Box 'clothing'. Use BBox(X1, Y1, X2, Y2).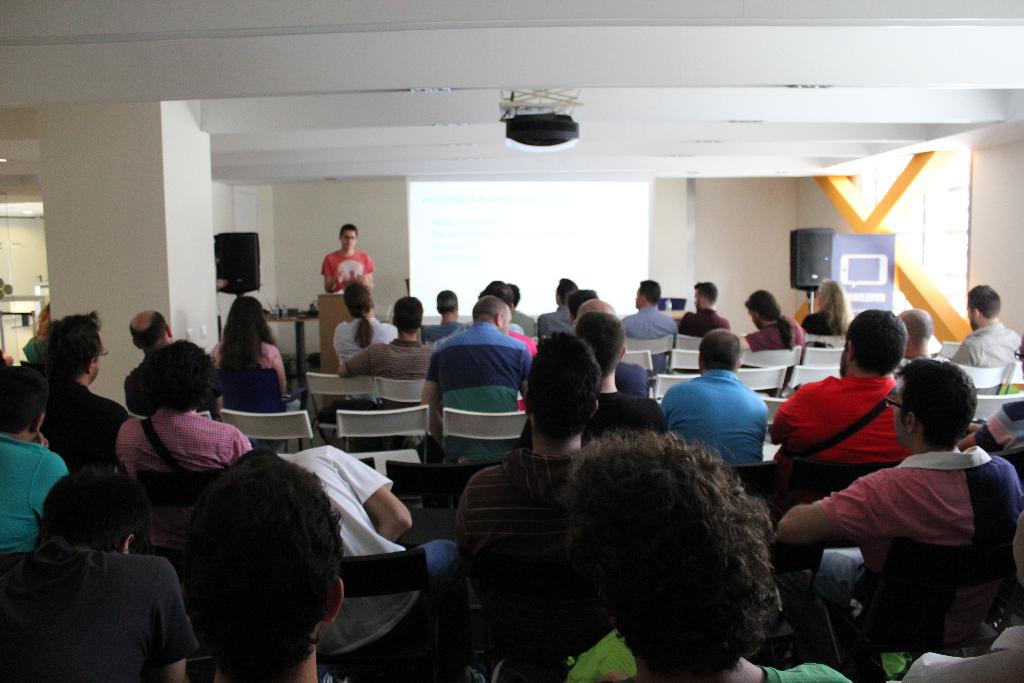
BBox(0, 430, 78, 555).
